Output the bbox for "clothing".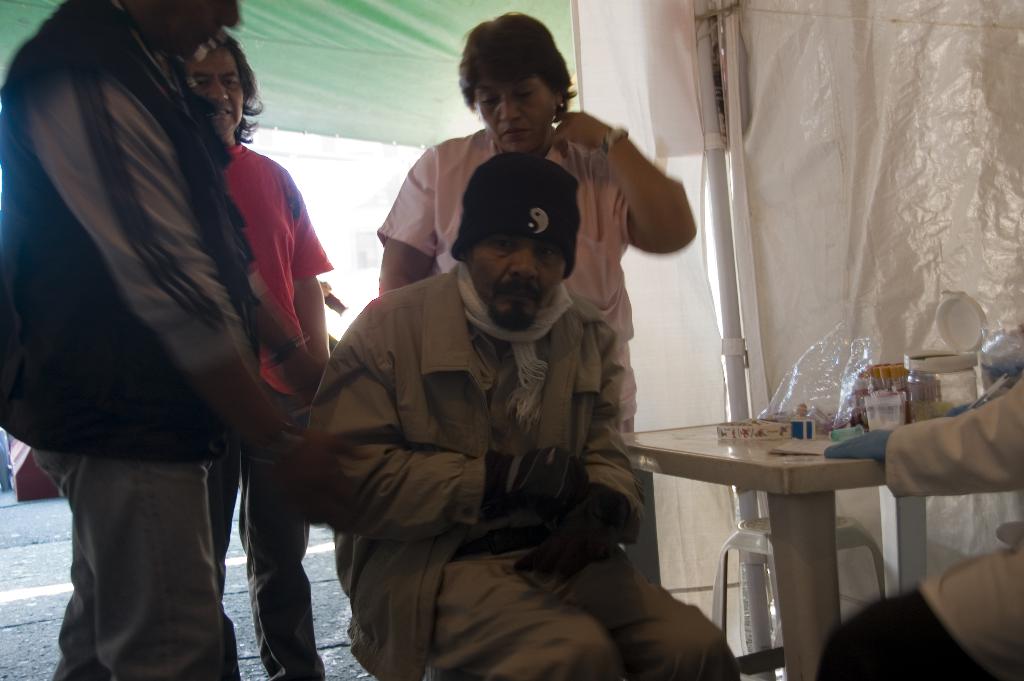
bbox=(380, 125, 648, 458).
